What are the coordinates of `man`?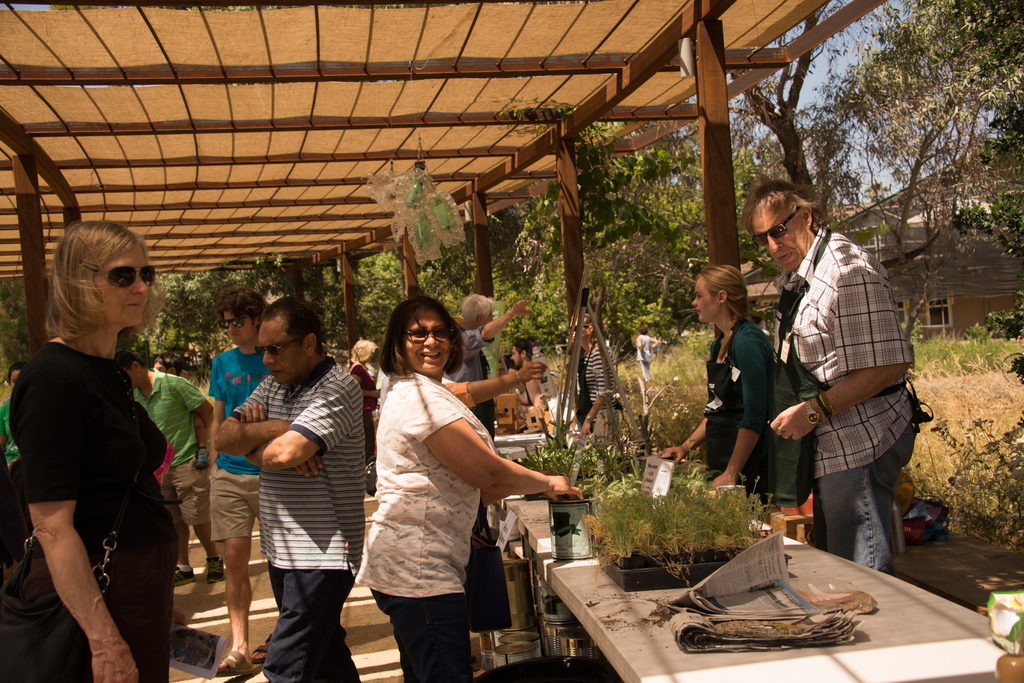
<region>127, 341, 211, 585</region>.
